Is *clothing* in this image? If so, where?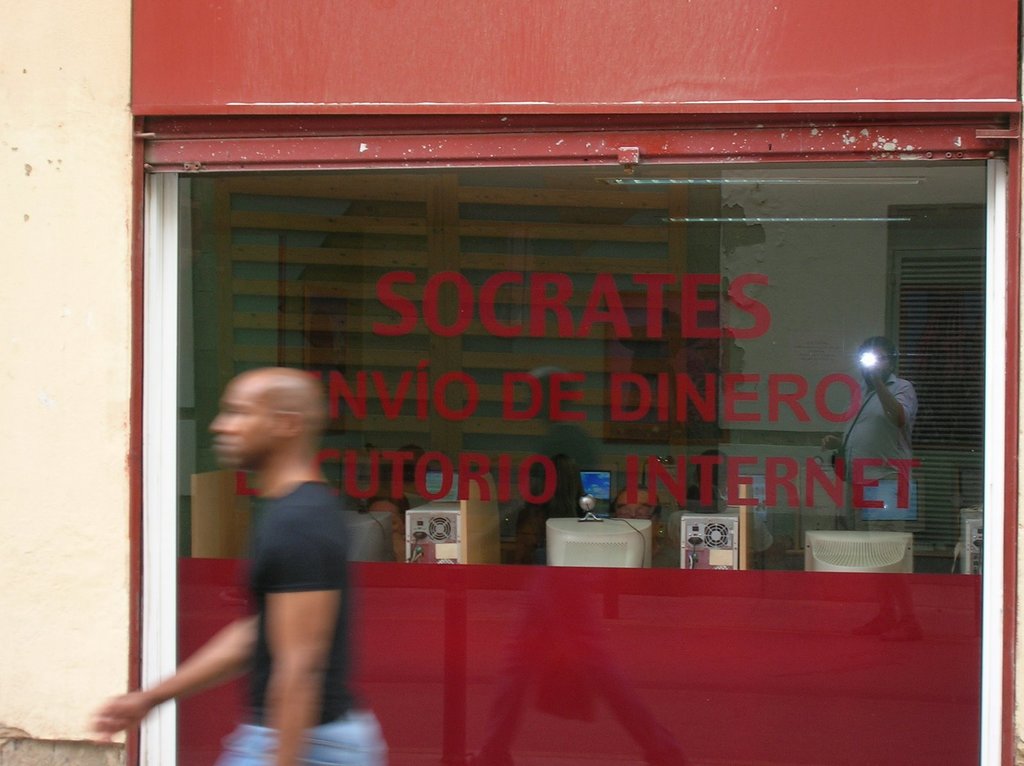
Yes, at bbox=(852, 346, 926, 518).
